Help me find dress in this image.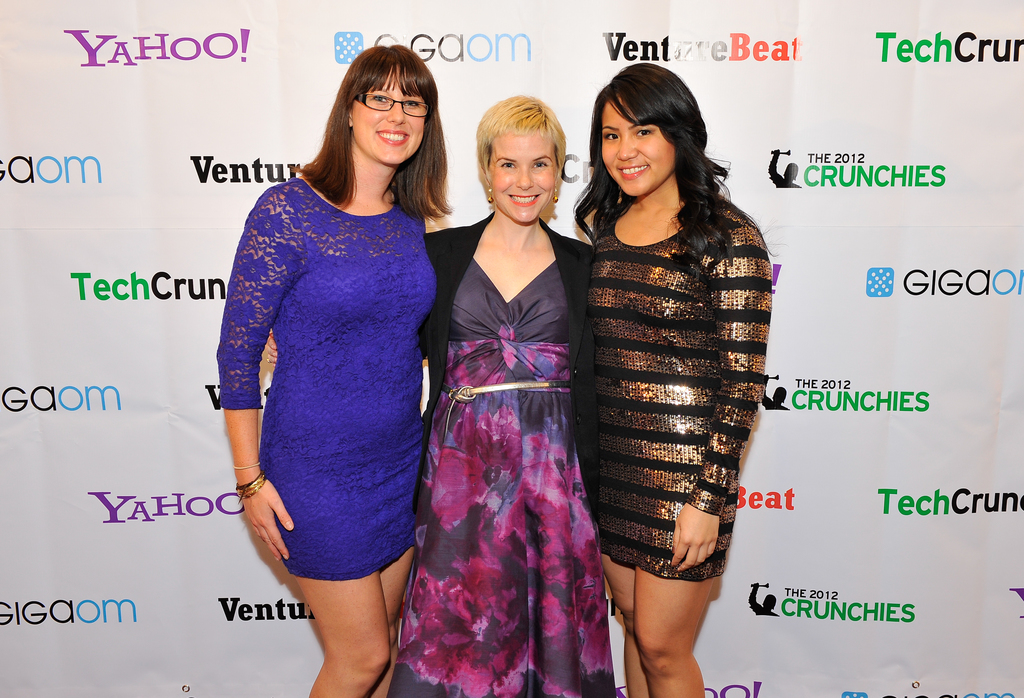
Found it: 420:212:600:697.
